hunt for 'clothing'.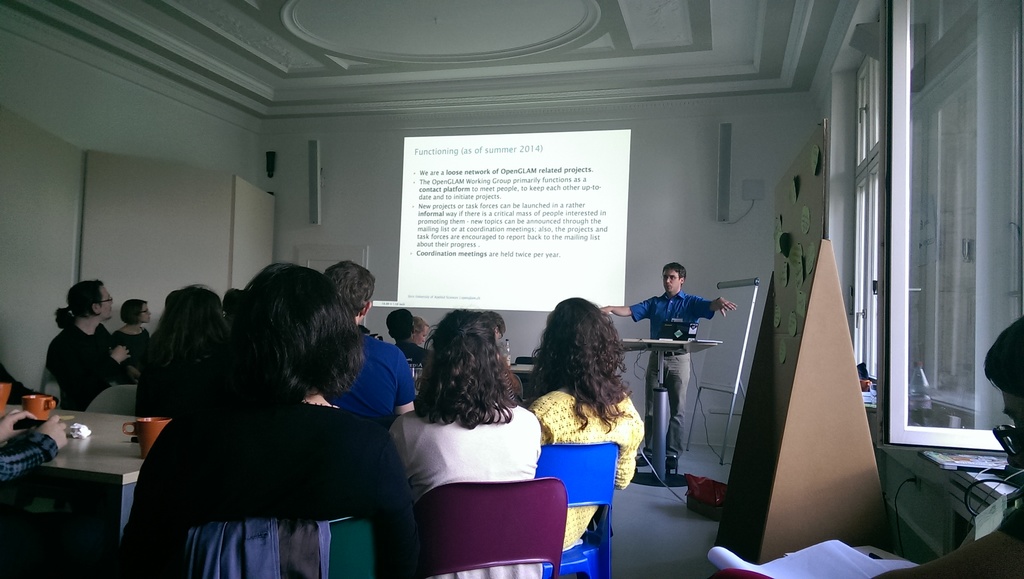
Hunted down at box=[110, 392, 394, 577].
